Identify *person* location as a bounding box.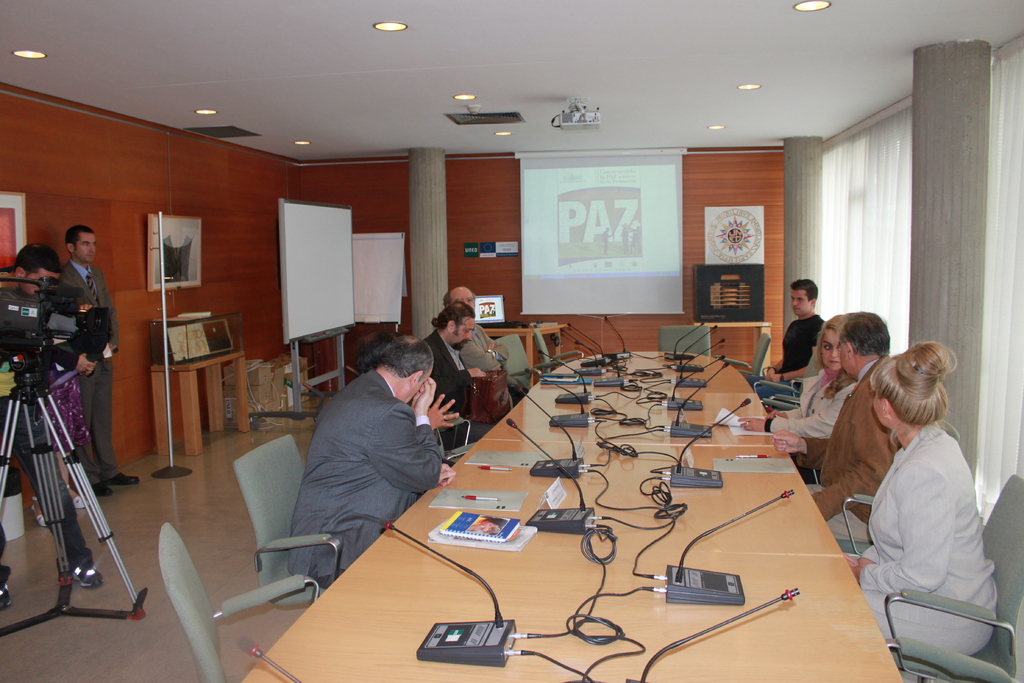
bbox(275, 311, 462, 582).
